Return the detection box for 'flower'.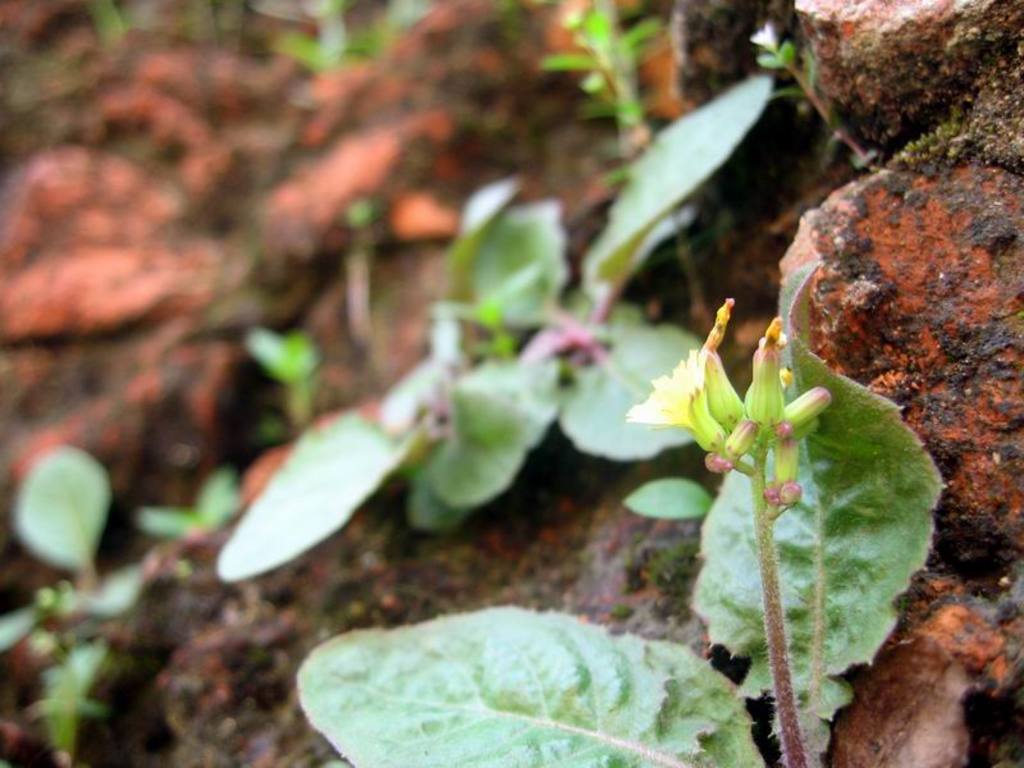
[626,349,700,417].
